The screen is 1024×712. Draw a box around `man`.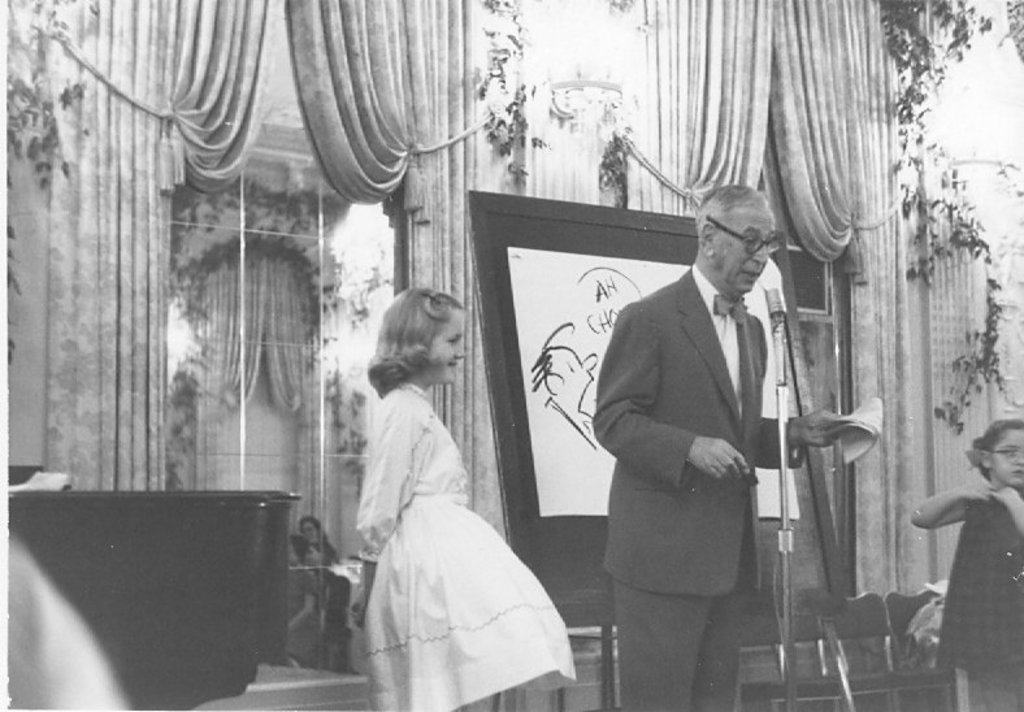
bbox=[586, 179, 834, 689].
